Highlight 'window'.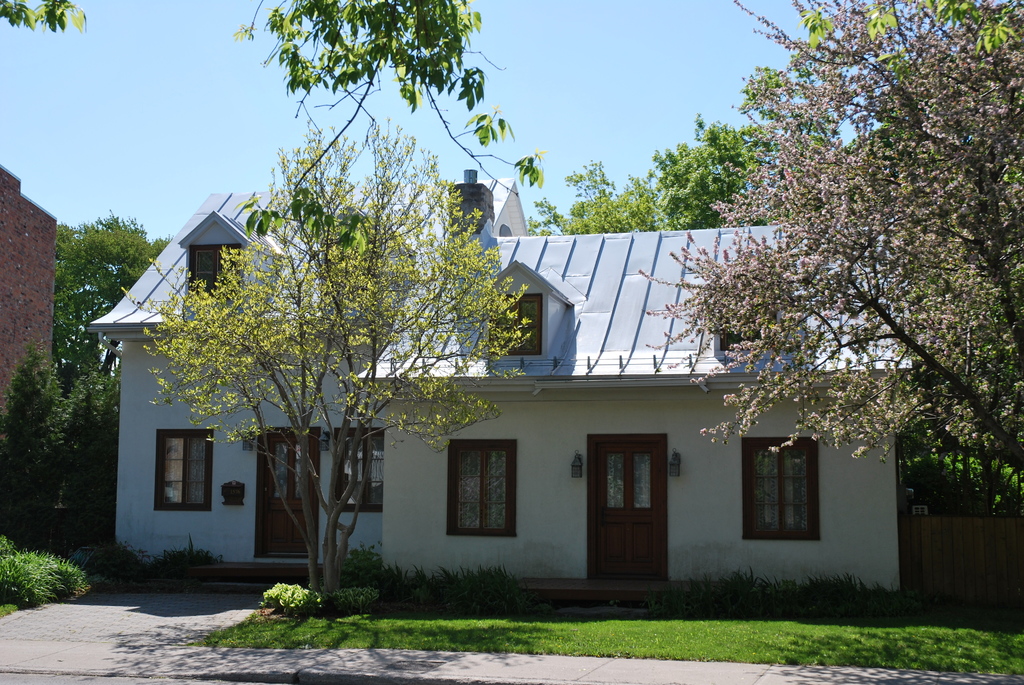
Highlighted region: locate(741, 437, 820, 541).
